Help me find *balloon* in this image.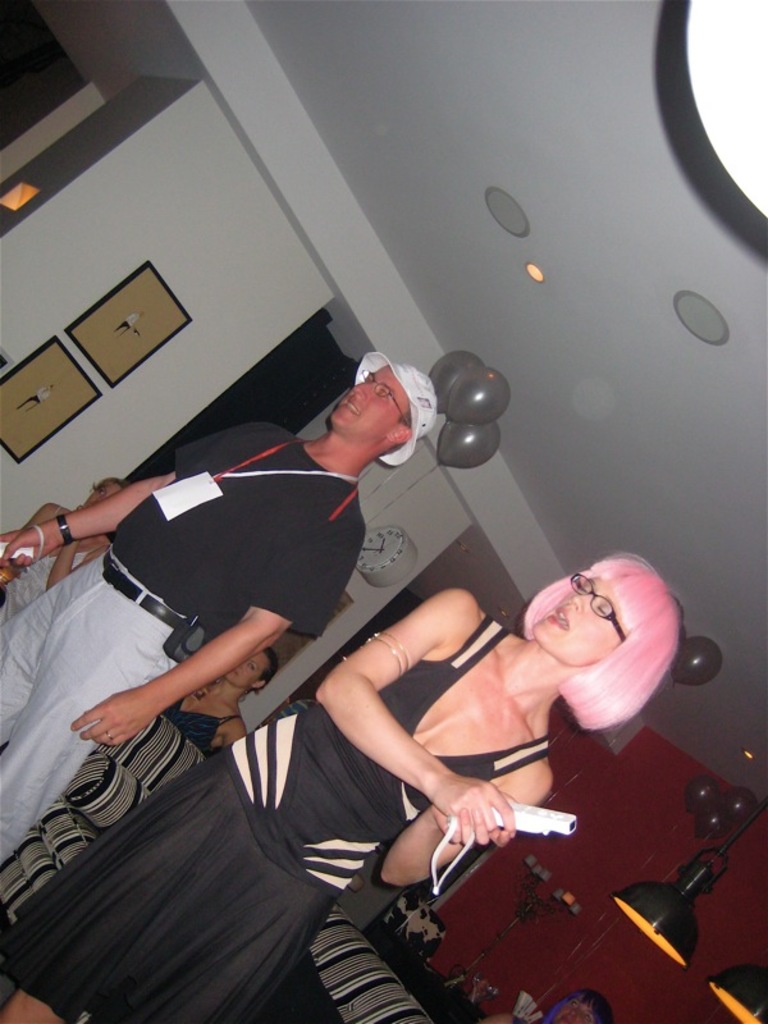
Found it: [669,639,722,685].
